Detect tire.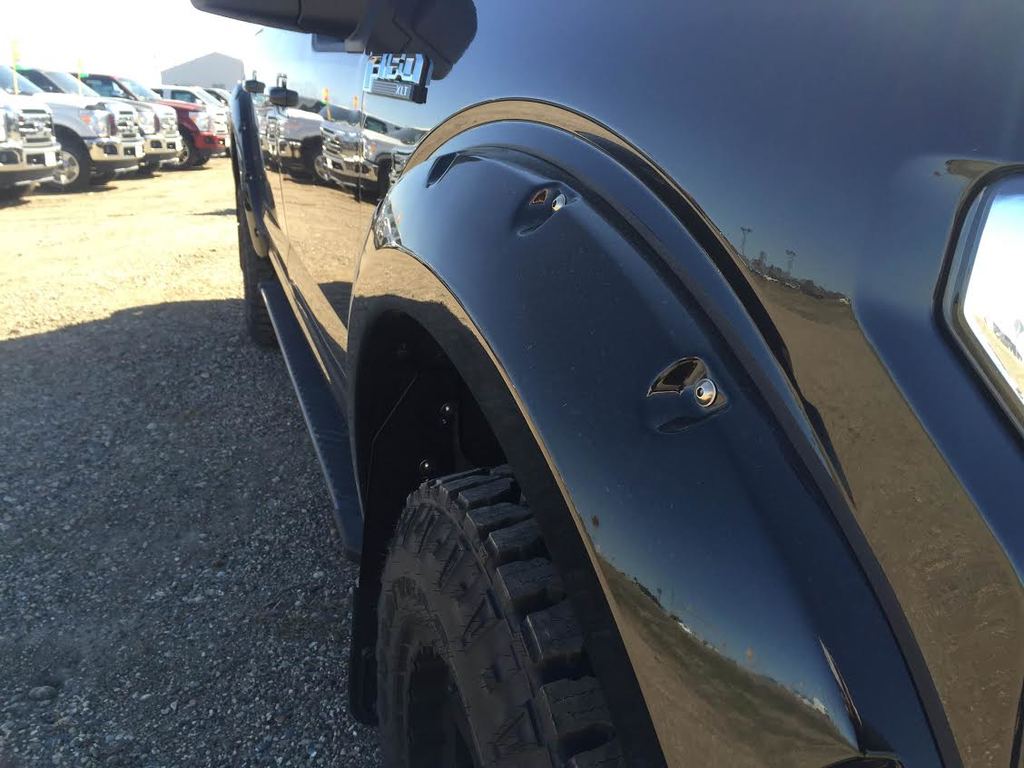
Detected at Rect(192, 151, 209, 165).
